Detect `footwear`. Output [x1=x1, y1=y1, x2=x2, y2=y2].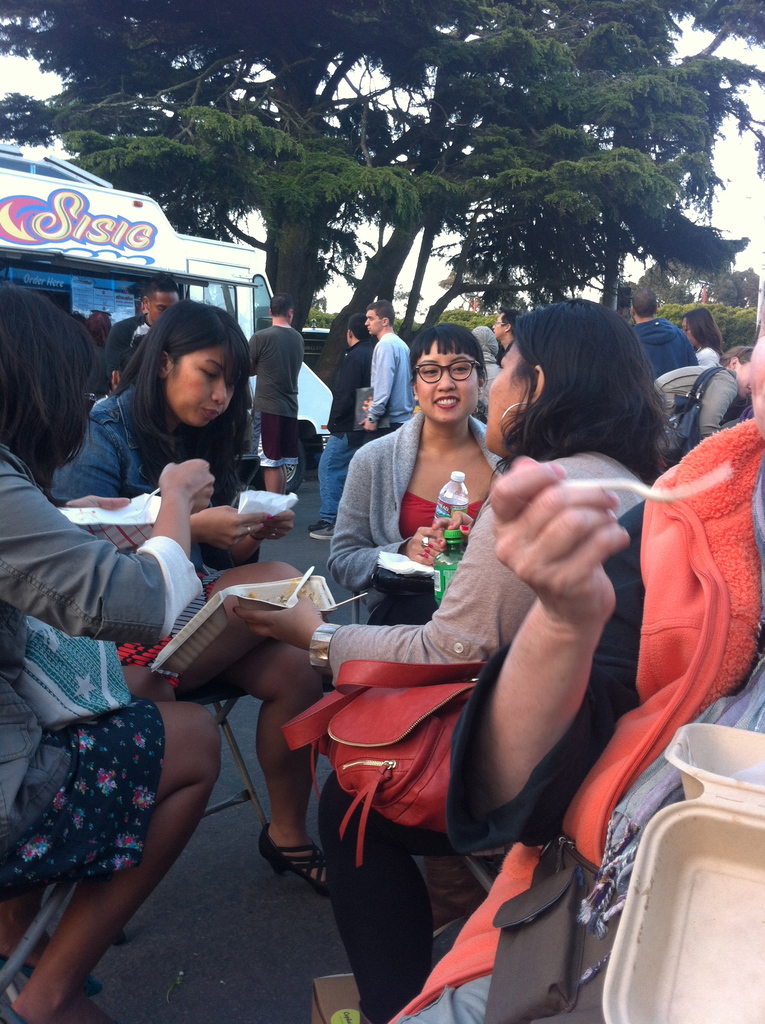
[x1=3, y1=1002, x2=101, y2=1023].
